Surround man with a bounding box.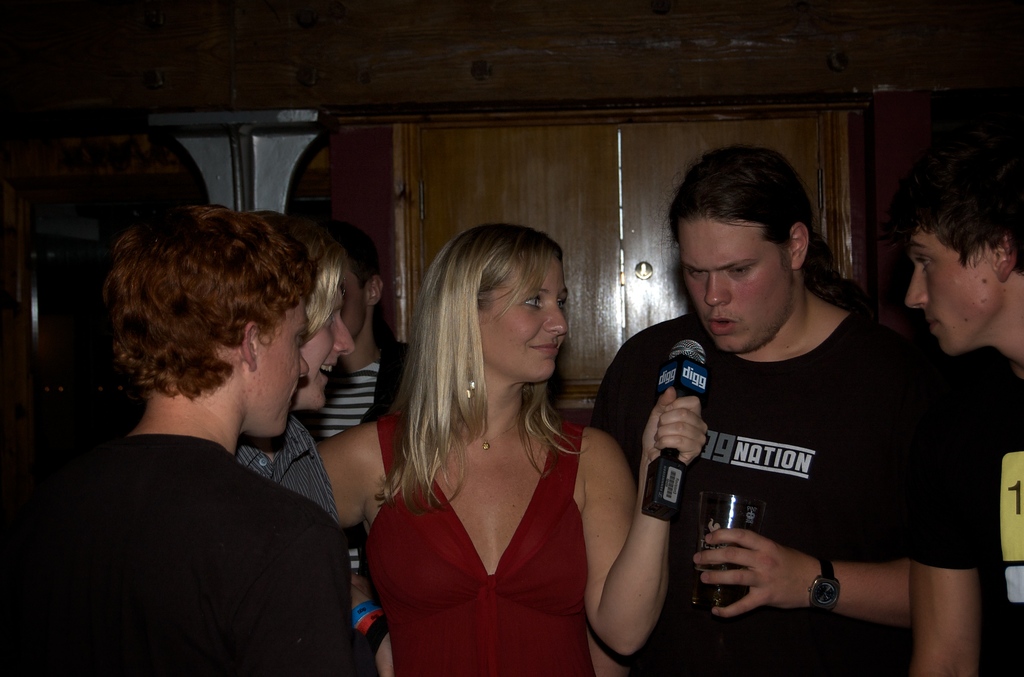
box(893, 173, 1023, 676).
